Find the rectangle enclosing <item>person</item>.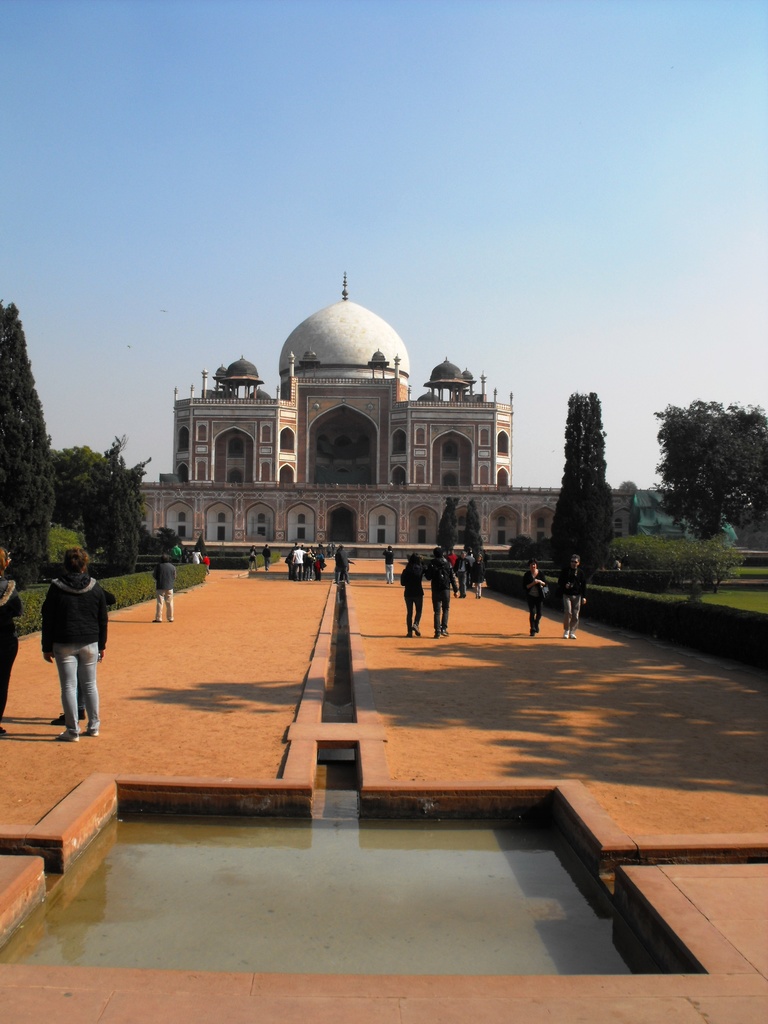
[32,525,104,734].
